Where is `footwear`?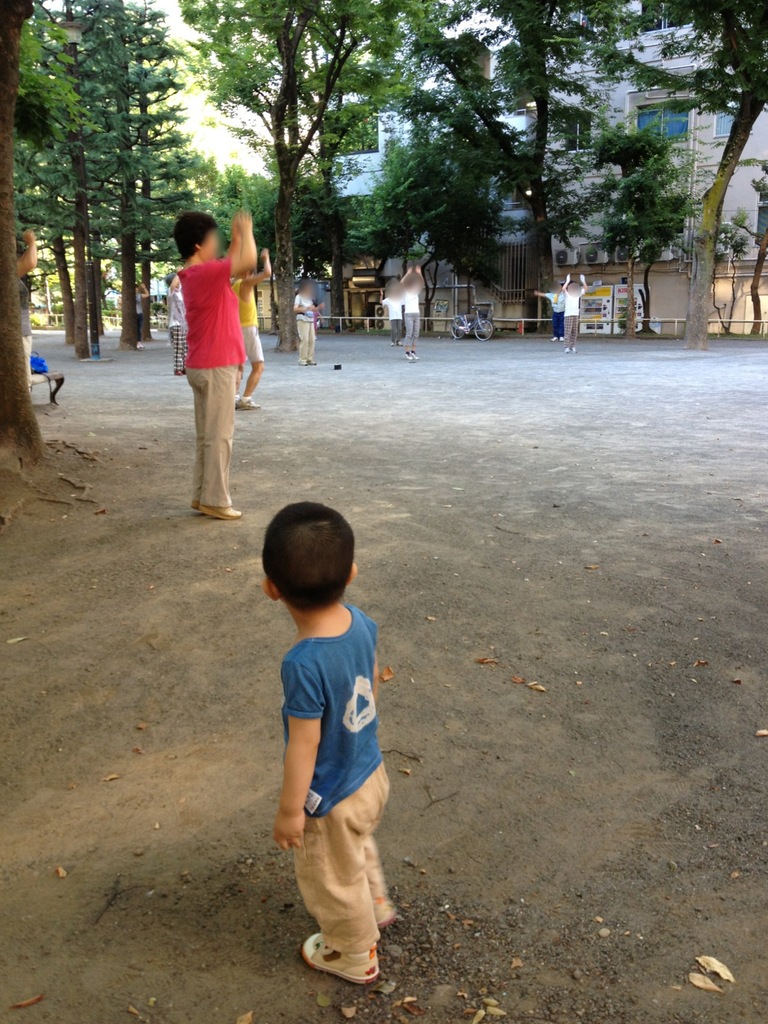
(389, 342, 394, 347).
